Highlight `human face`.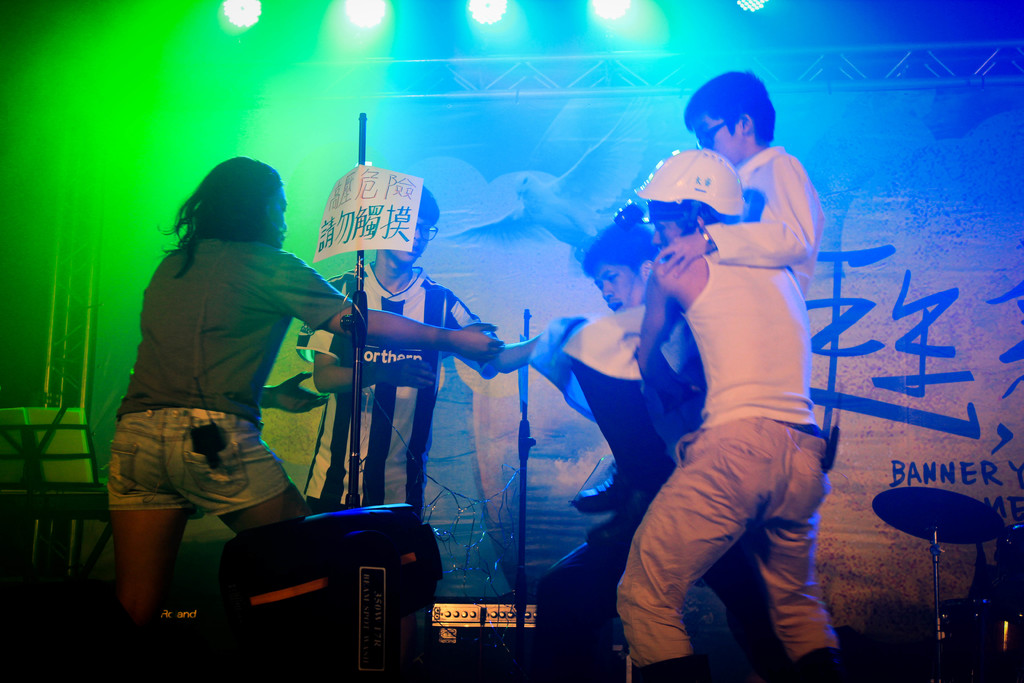
Highlighted region: [700,120,744,165].
